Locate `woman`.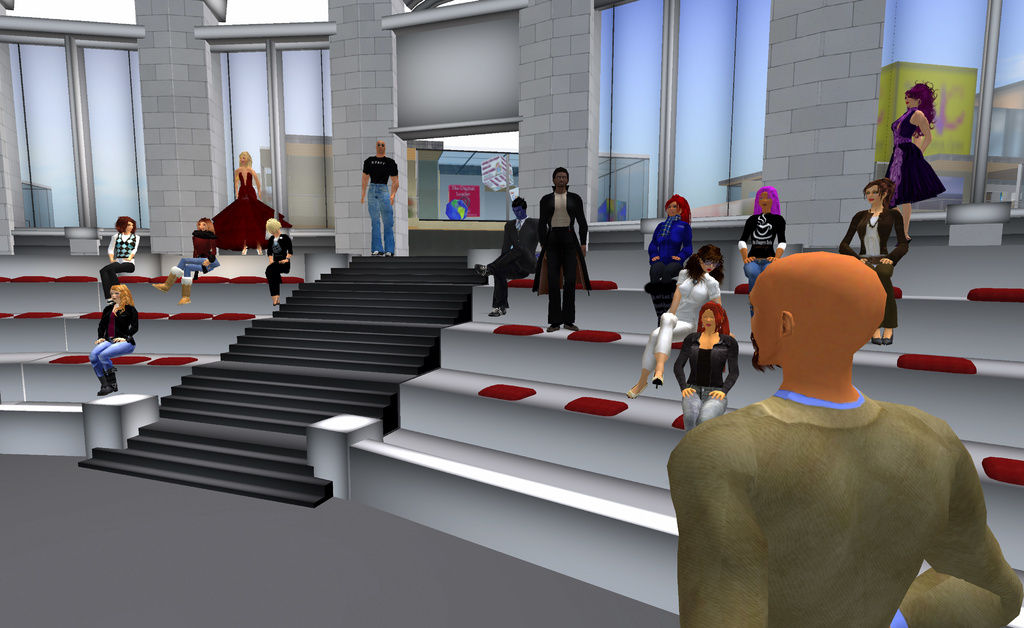
Bounding box: bbox=[149, 218, 220, 305].
